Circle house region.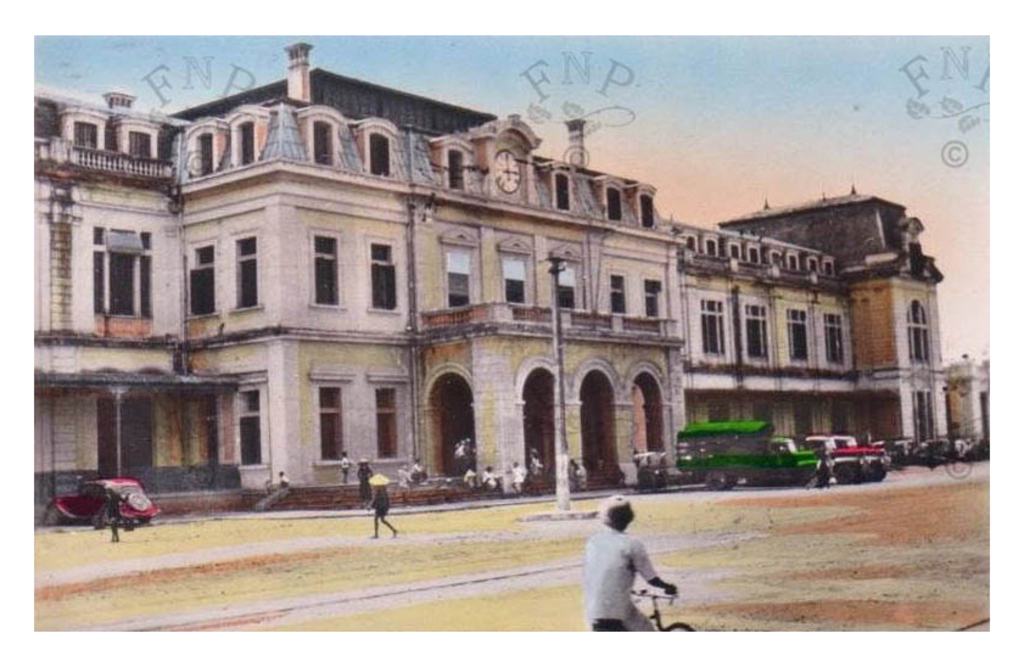
Region: left=33, top=38, right=949, bottom=497.
